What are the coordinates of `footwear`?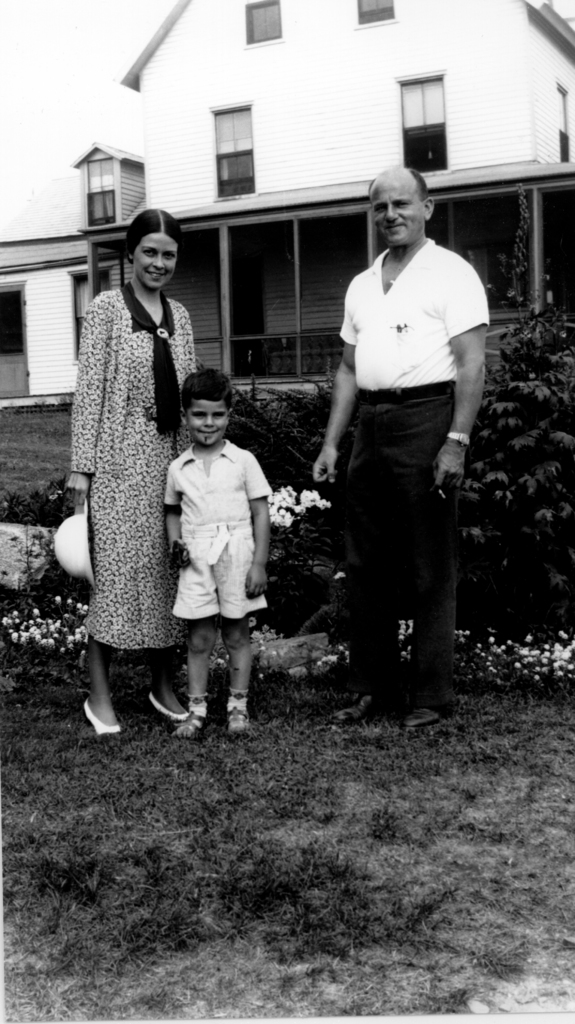
334/682/400/720.
